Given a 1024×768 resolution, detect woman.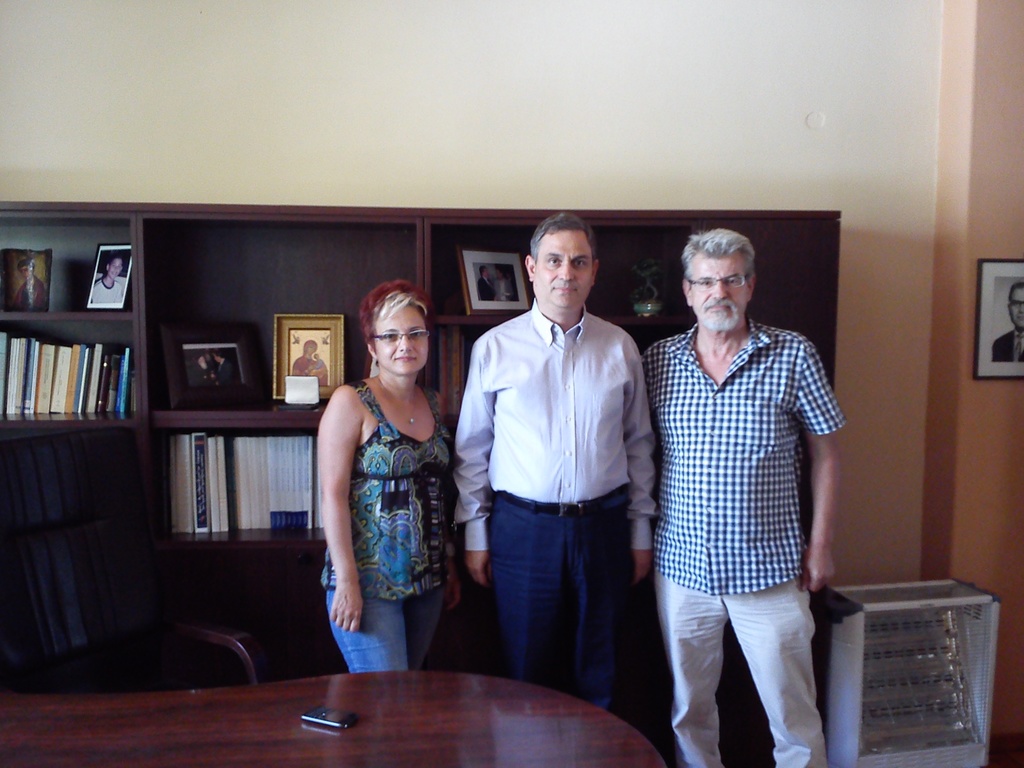
BBox(298, 271, 454, 663).
